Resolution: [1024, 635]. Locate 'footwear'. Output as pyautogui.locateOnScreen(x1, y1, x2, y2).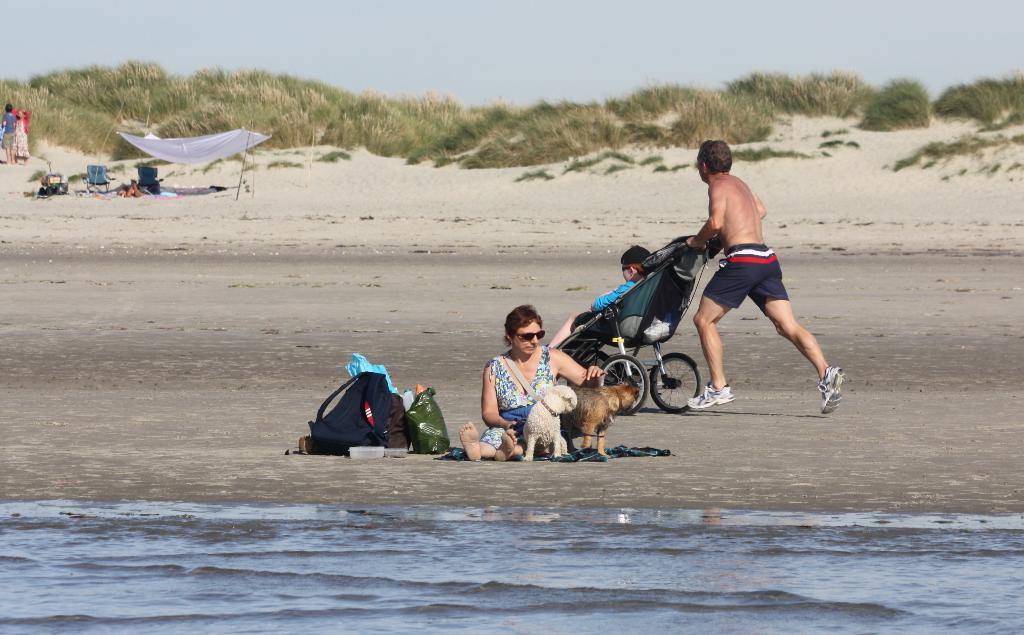
pyautogui.locateOnScreen(812, 353, 856, 418).
